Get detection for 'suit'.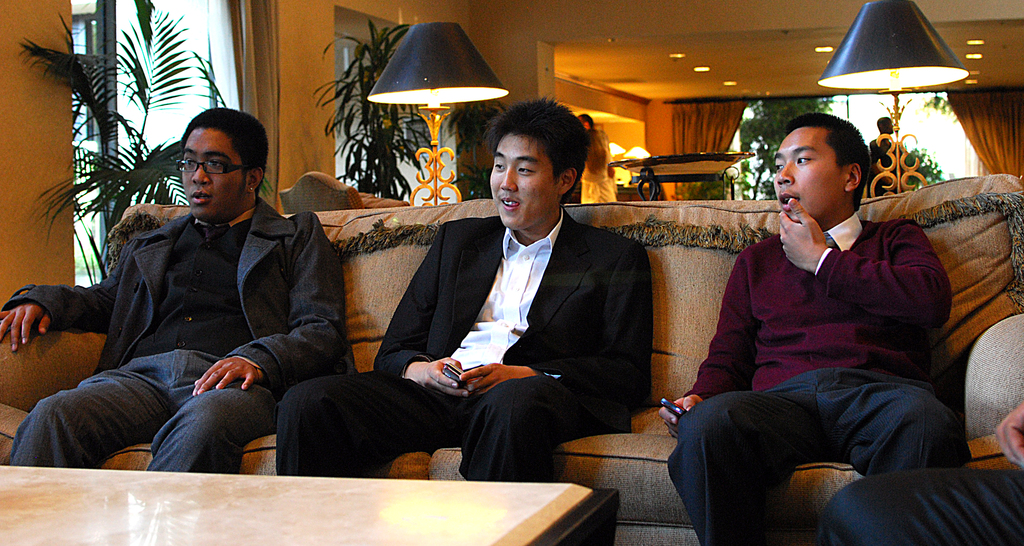
Detection: l=3, t=199, r=348, b=476.
